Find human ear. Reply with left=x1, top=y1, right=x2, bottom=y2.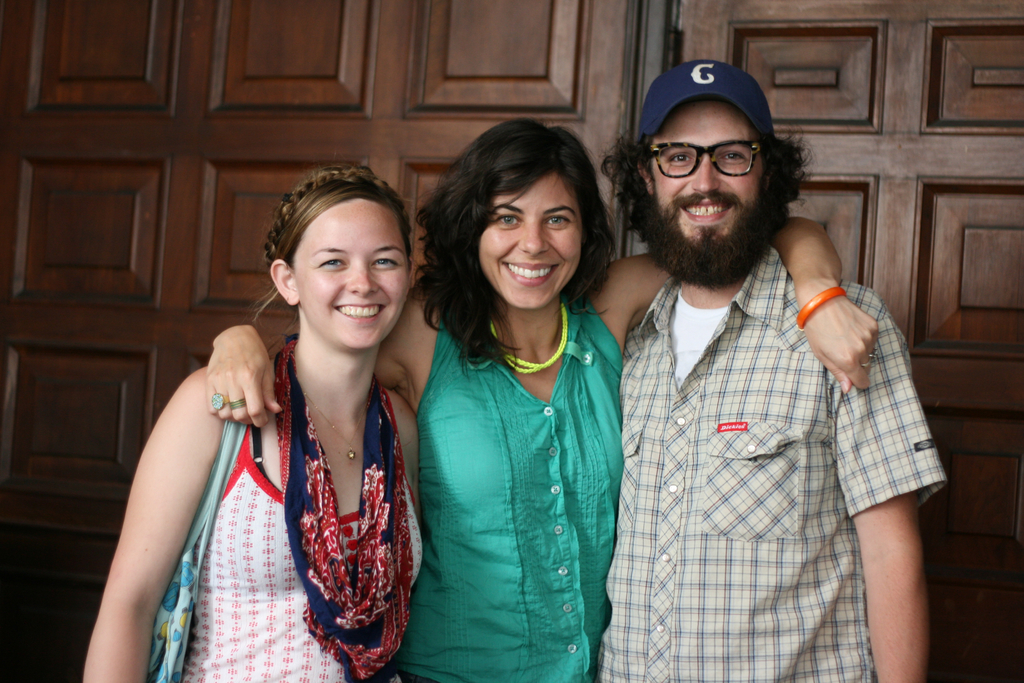
left=271, top=260, right=295, bottom=302.
